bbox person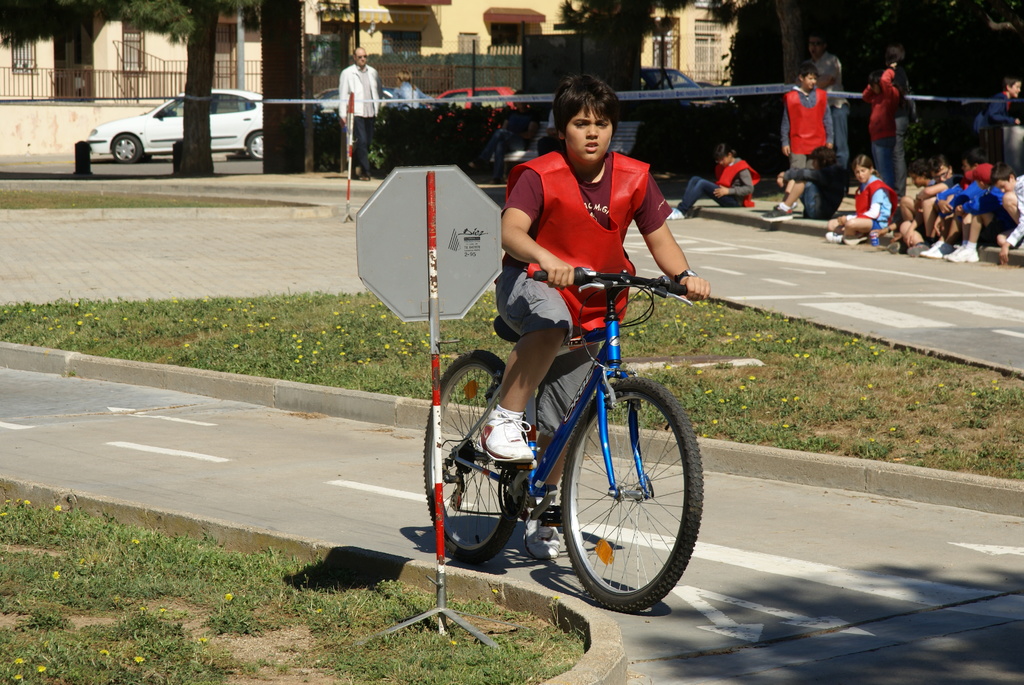
region(877, 43, 921, 199)
